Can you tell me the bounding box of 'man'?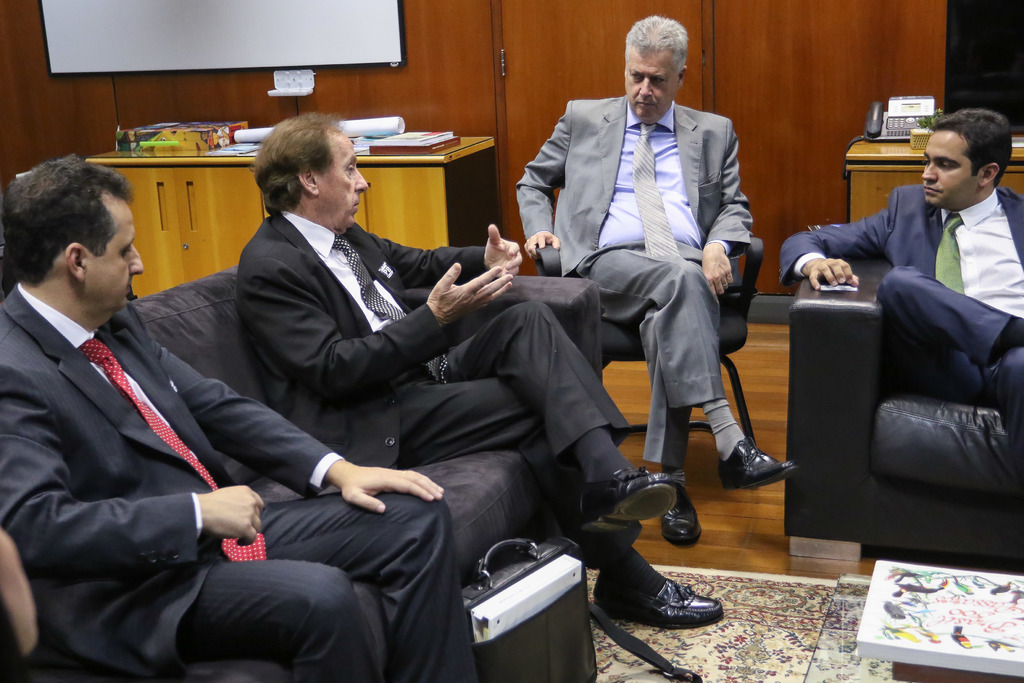
BBox(0, 153, 483, 682).
